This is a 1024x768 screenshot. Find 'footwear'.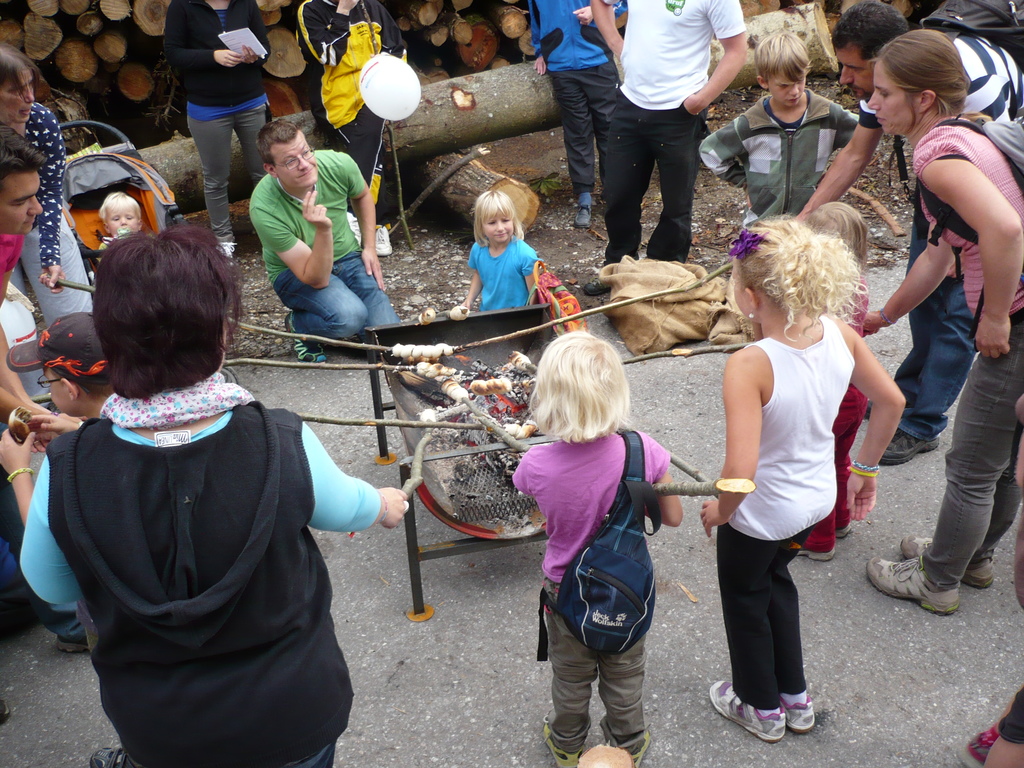
Bounding box: {"x1": 956, "y1": 726, "x2": 995, "y2": 767}.
